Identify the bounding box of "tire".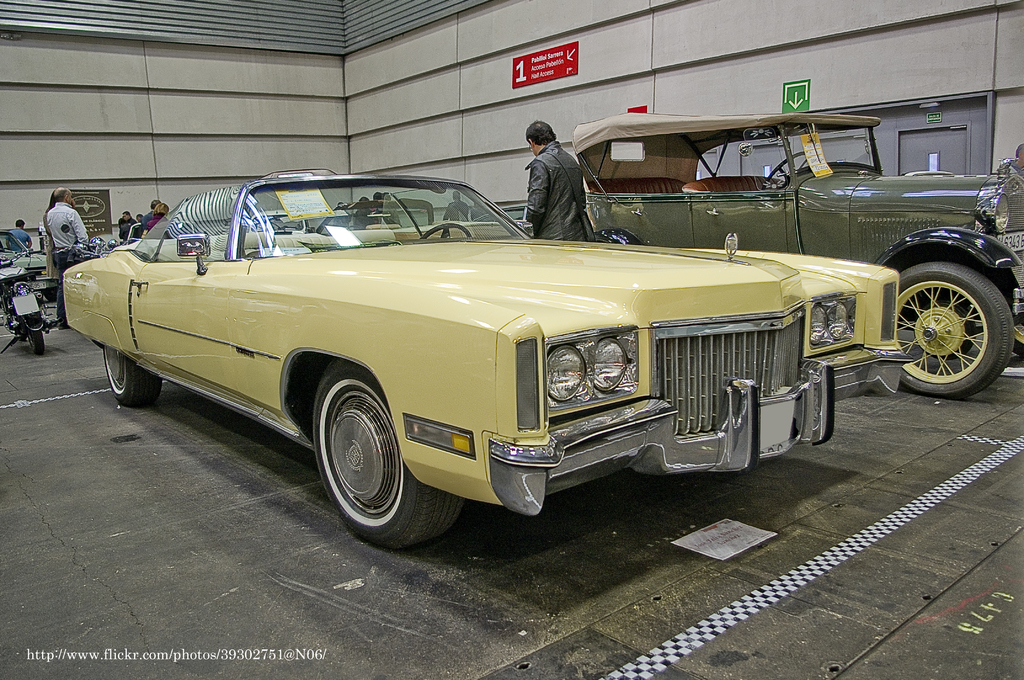
[x1=316, y1=365, x2=463, y2=551].
